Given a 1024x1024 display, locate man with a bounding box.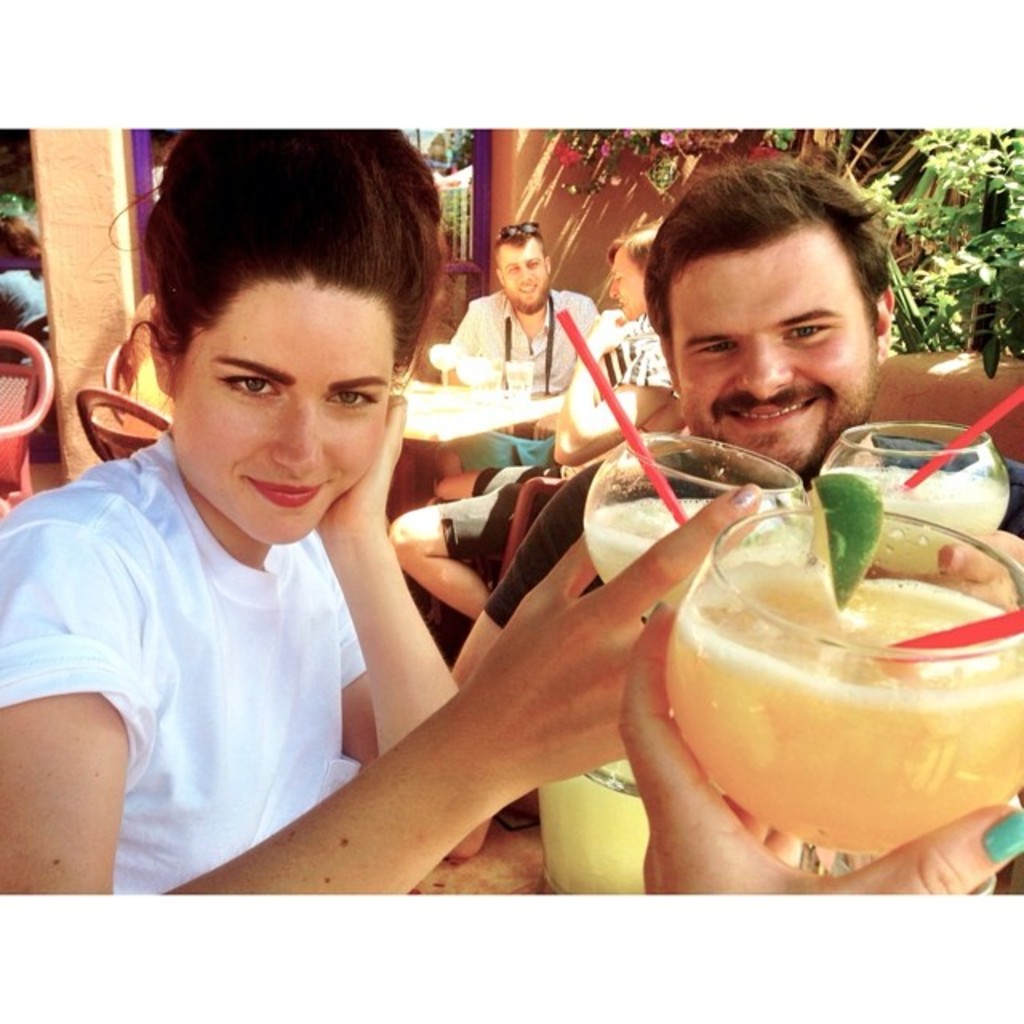
Located: 454,155,1022,866.
